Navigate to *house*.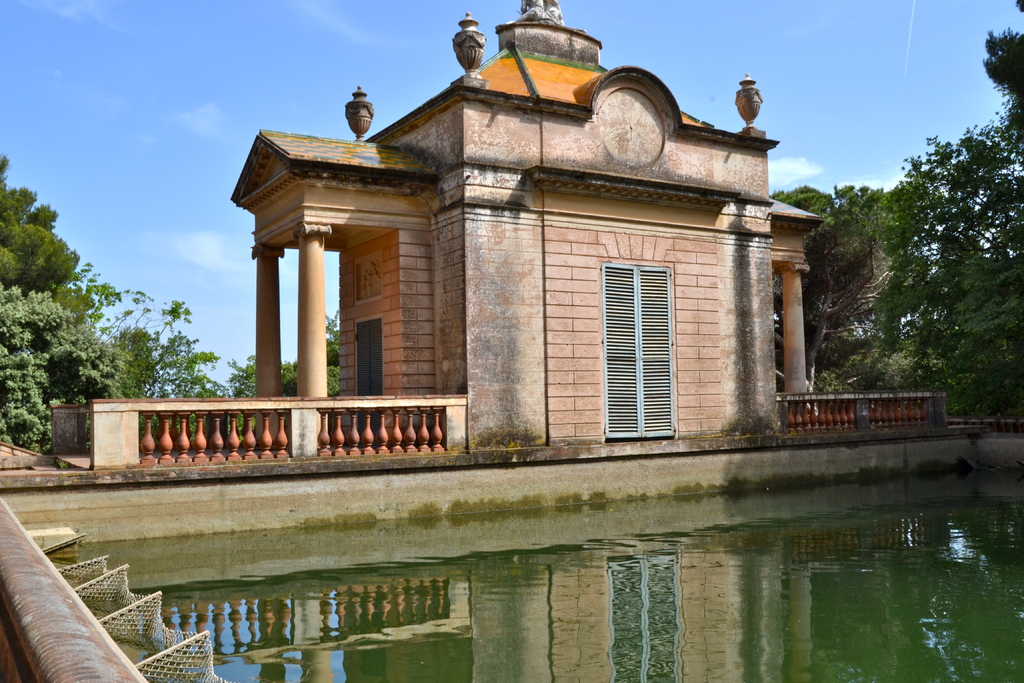
Navigation target: x1=225 y1=0 x2=831 y2=458.
